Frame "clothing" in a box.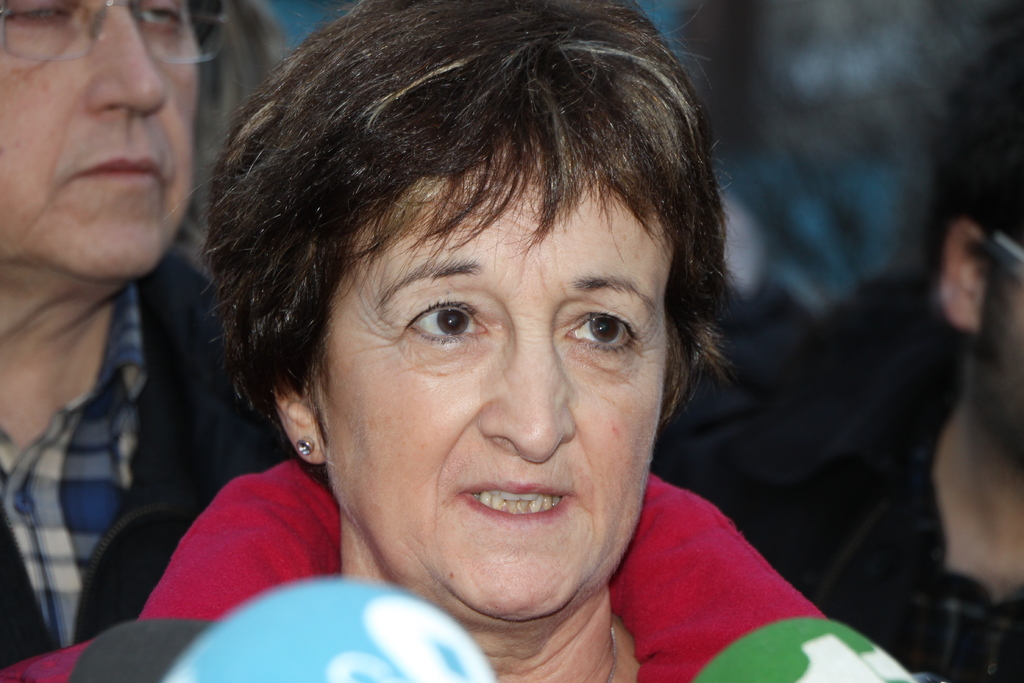
<bbox>4, 238, 298, 680</bbox>.
